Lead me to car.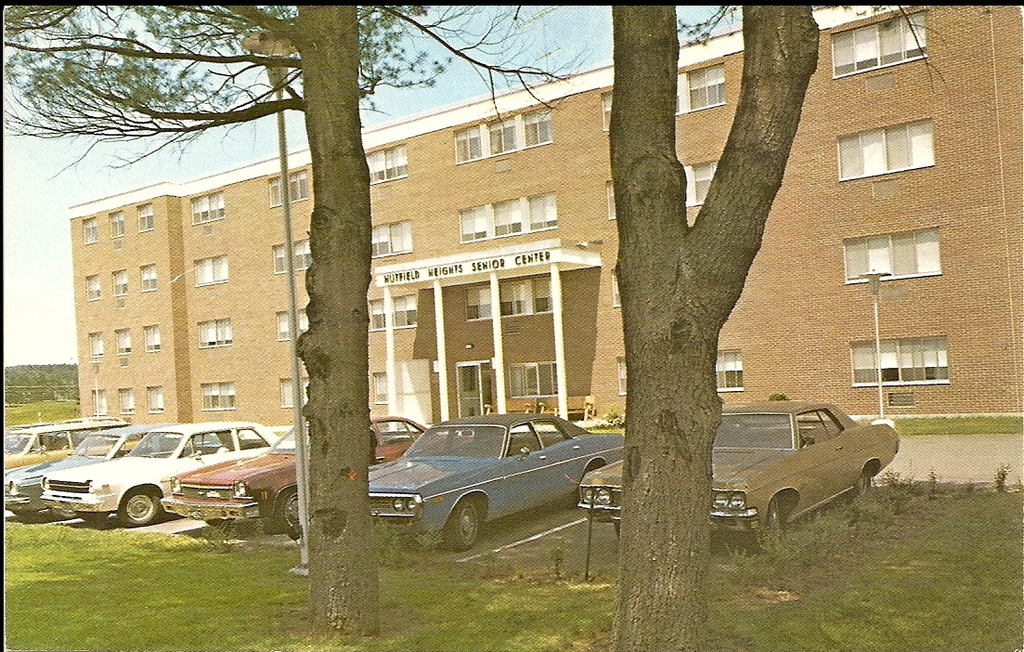
Lead to bbox=[5, 424, 127, 472].
